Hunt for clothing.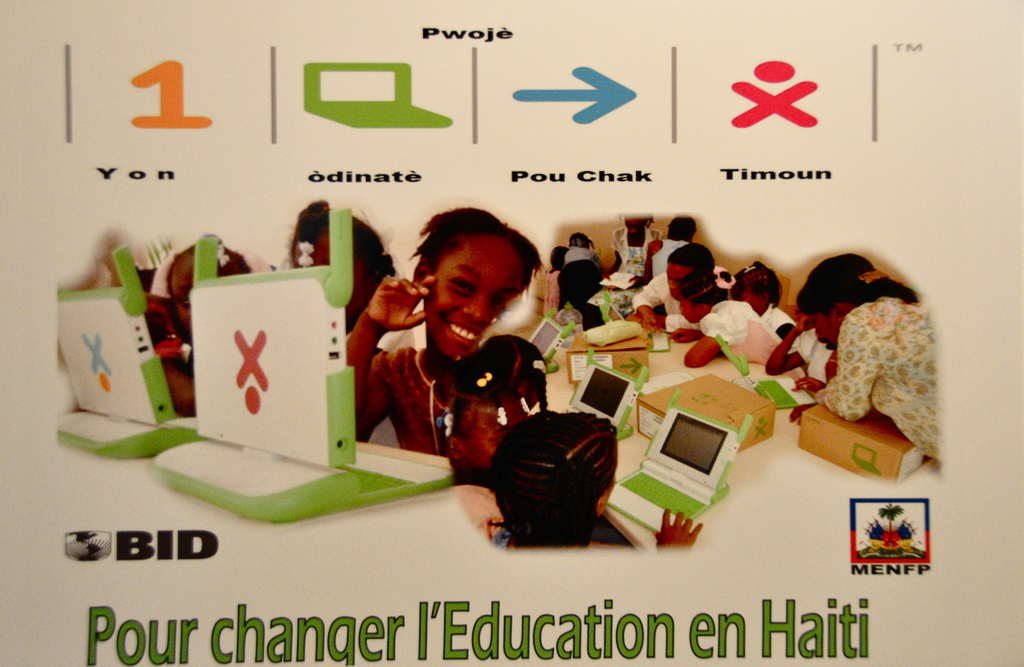
Hunted down at 795, 330, 833, 383.
